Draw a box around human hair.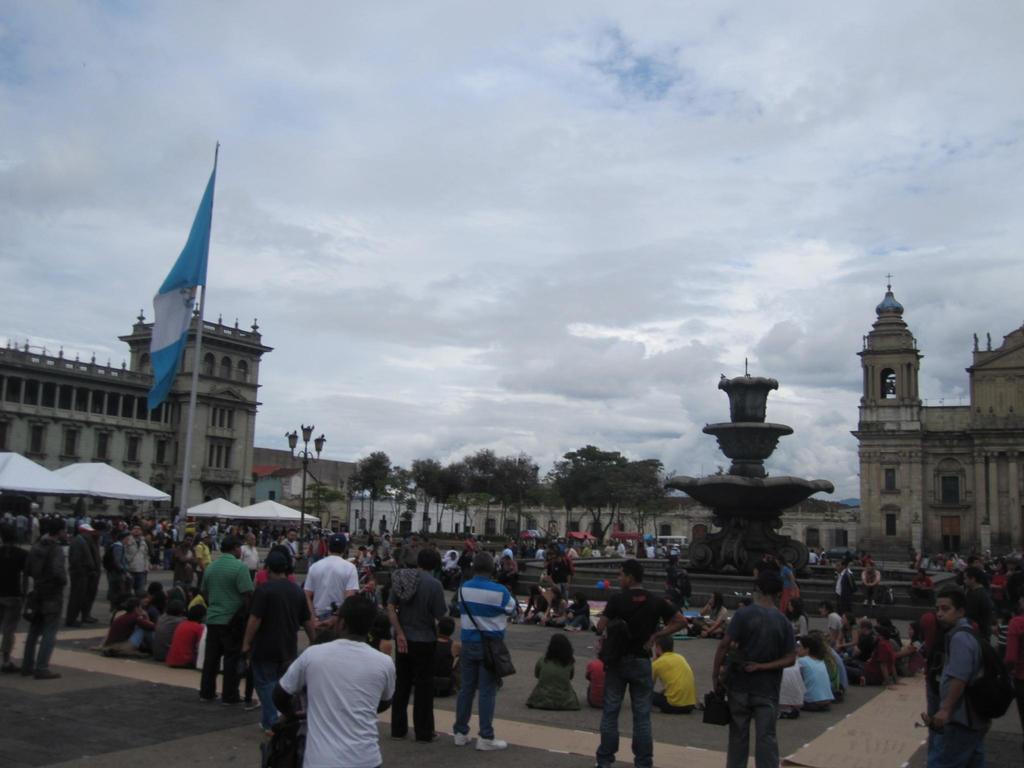
[436,618,455,638].
